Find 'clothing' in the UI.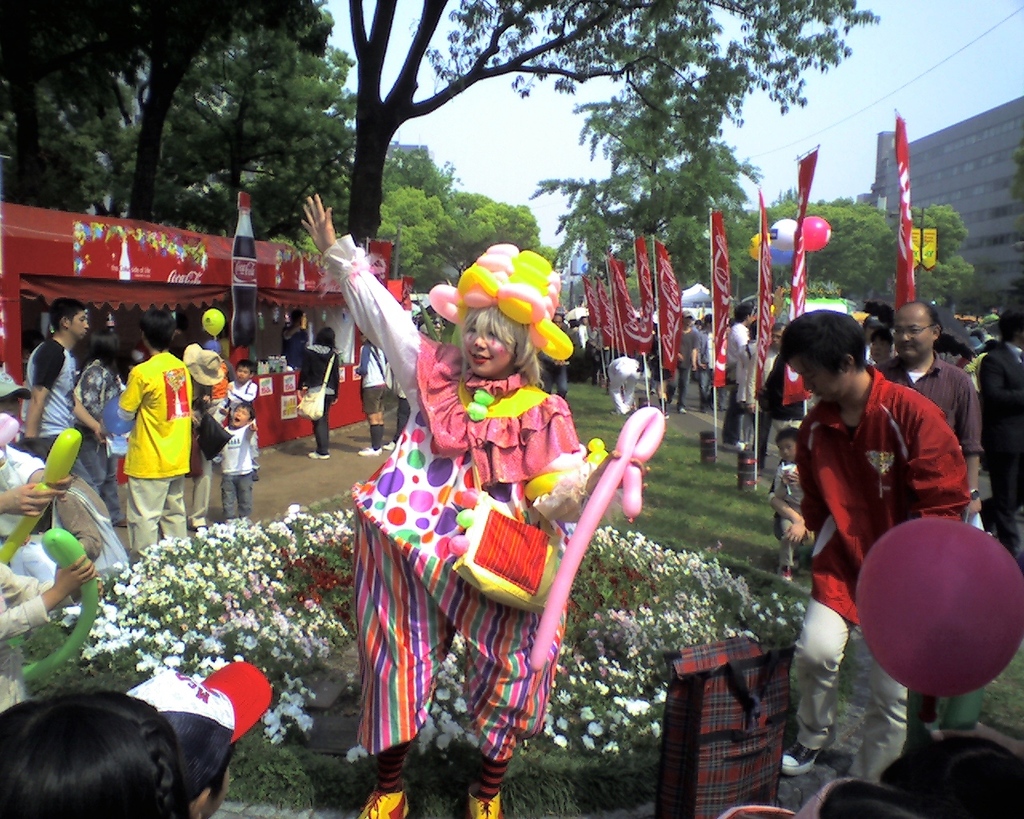
UI element at x1=802, y1=373, x2=972, y2=813.
